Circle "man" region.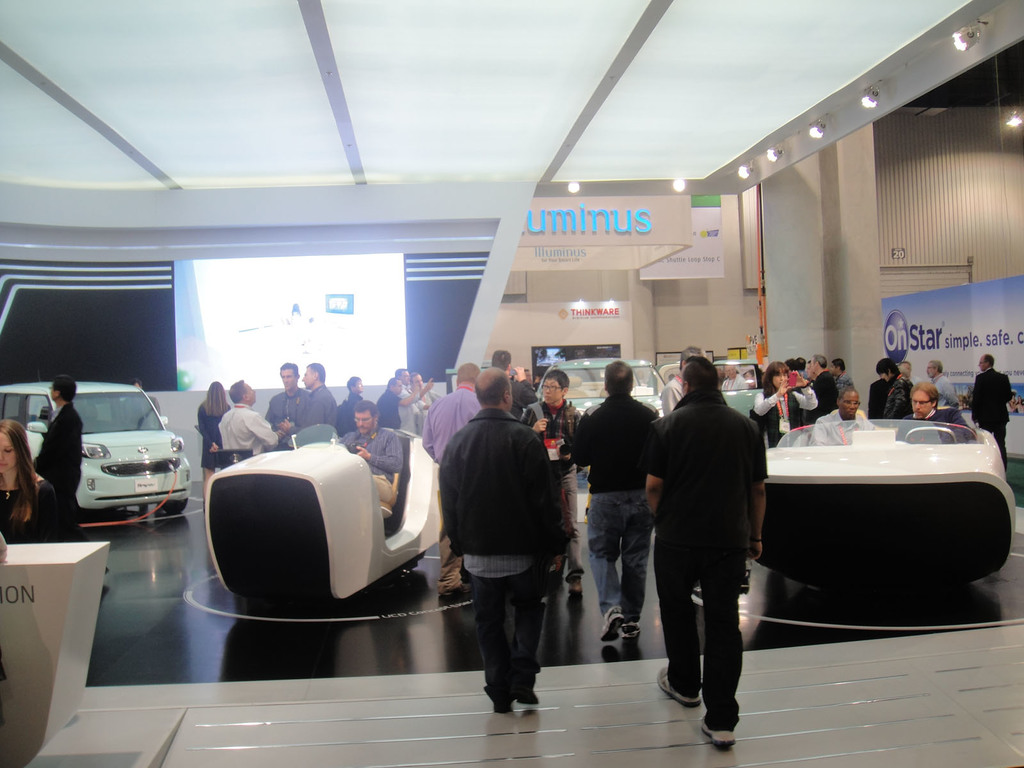
Region: l=337, t=373, r=369, b=428.
